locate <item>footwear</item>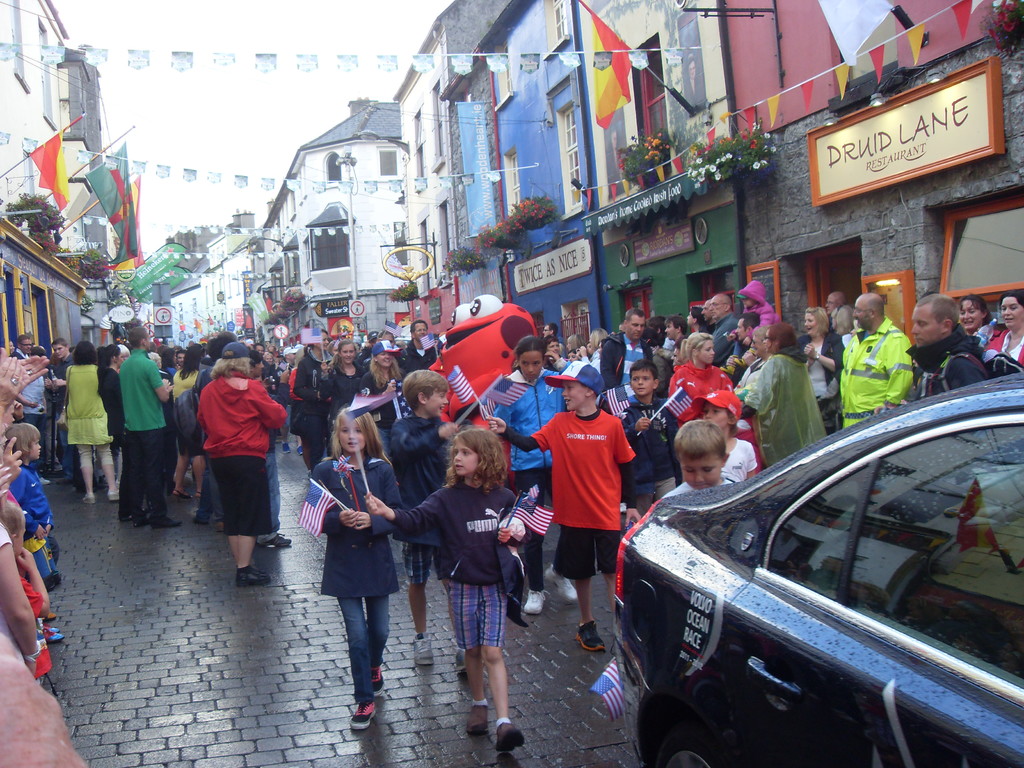
(x1=577, y1=618, x2=606, y2=653)
